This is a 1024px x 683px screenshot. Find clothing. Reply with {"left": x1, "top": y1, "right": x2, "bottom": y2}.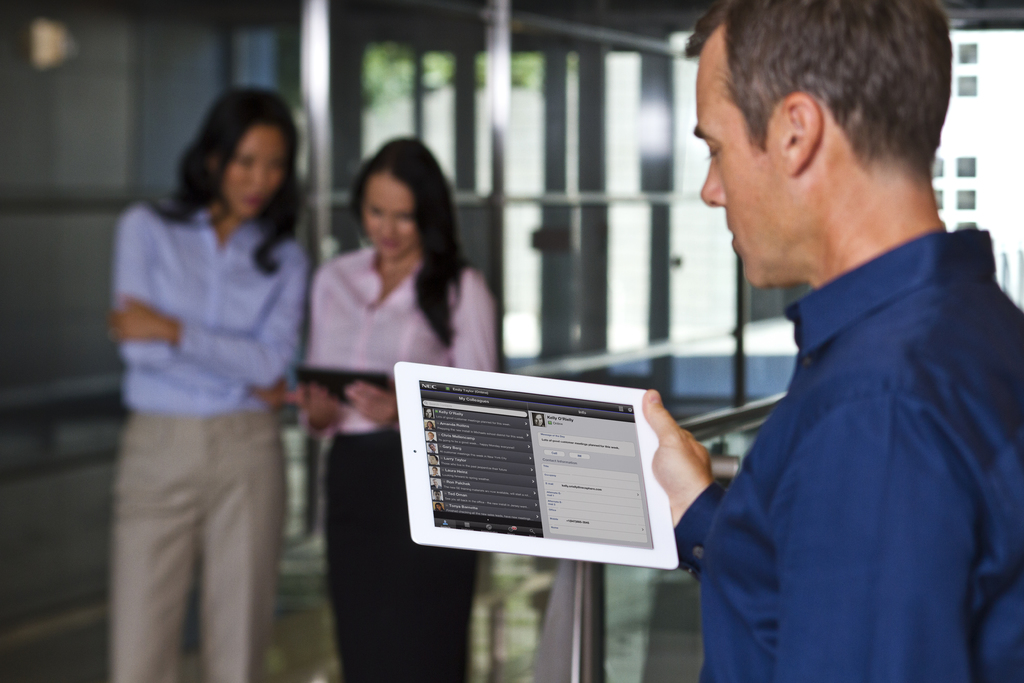
{"left": 296, "top": 234, "right": 500, "bottom": 679}.
